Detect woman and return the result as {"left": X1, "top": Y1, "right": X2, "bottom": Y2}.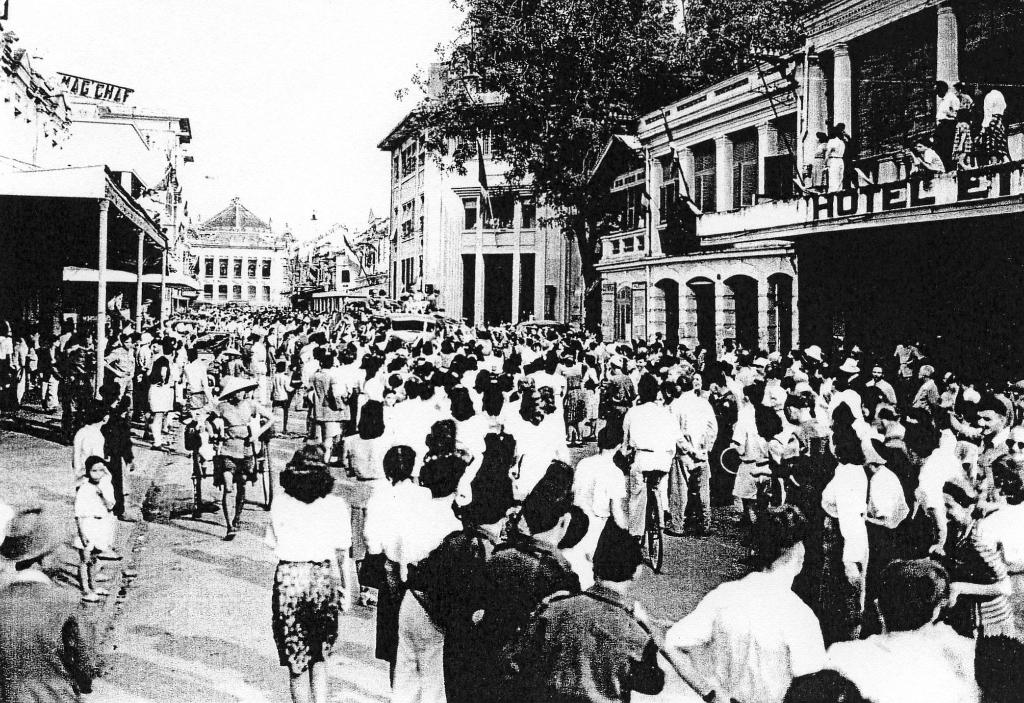
{"left": 975, "top": 81, "right": 1014, "bottom": 179}.
